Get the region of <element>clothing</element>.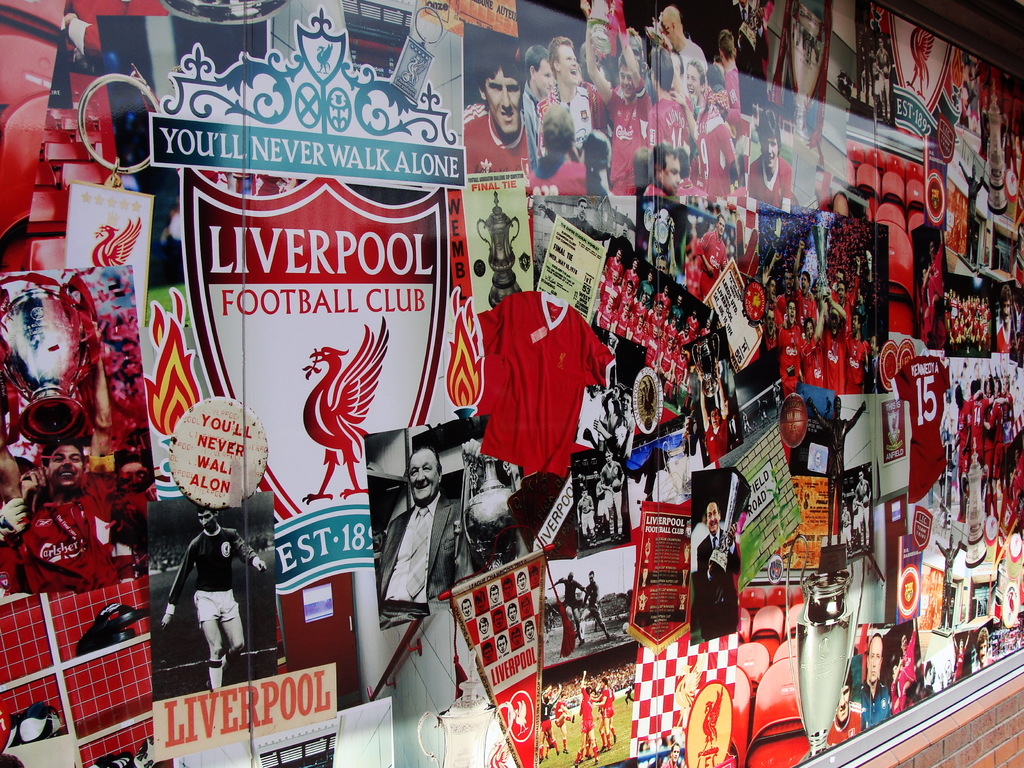
select_region(955, 396, 979, 477).
